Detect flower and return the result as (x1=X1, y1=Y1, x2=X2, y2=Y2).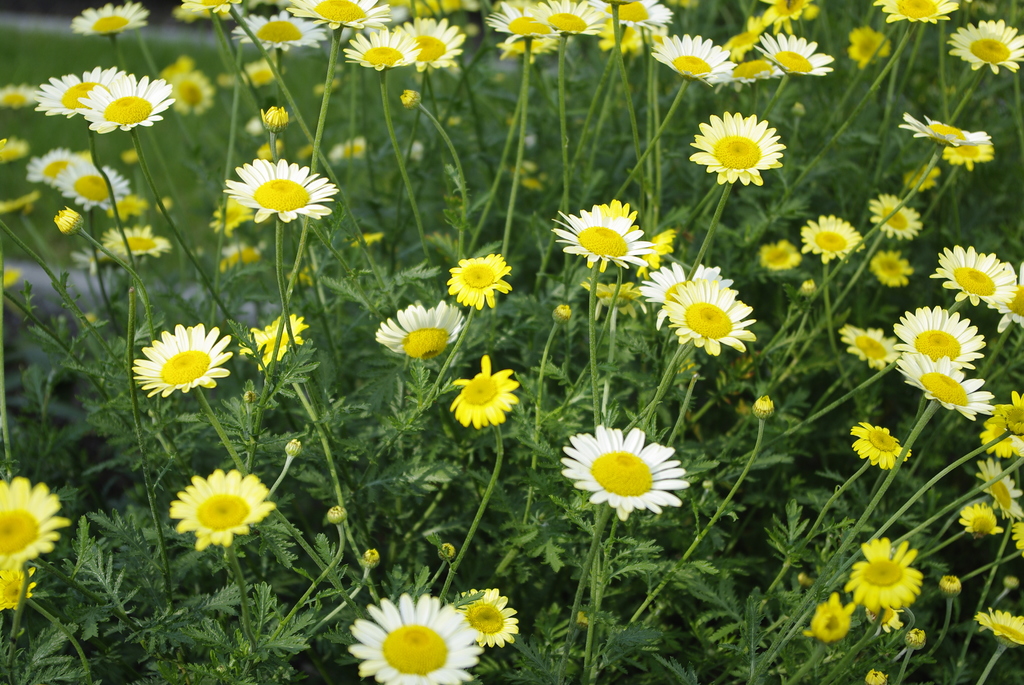
(x1=877, y1=0, x2=964, y2=22).
